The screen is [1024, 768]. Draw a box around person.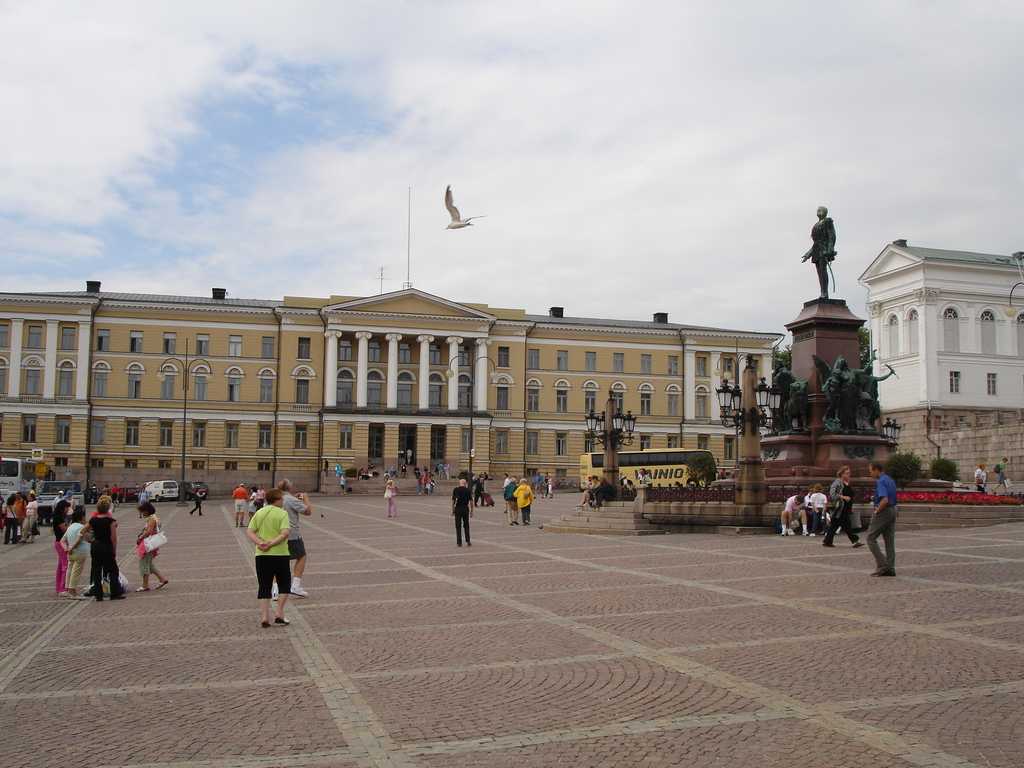
region(808, 481, 828, 534).
